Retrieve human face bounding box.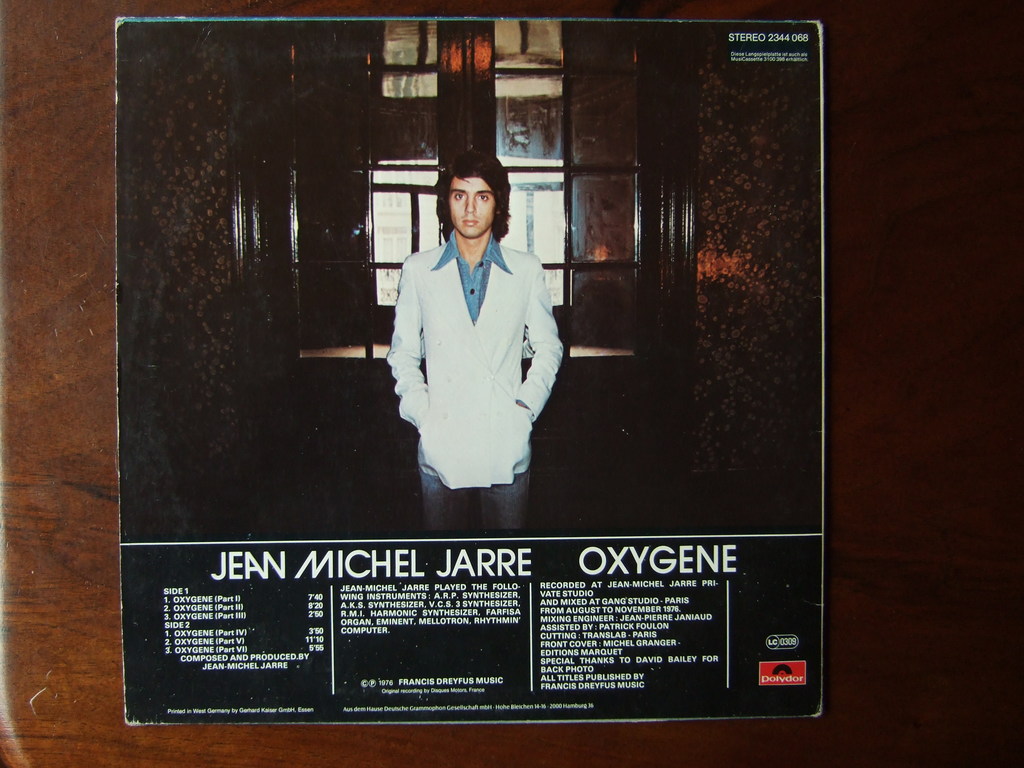
Bounding box: <region>449, 174, 499, 239</region>.
